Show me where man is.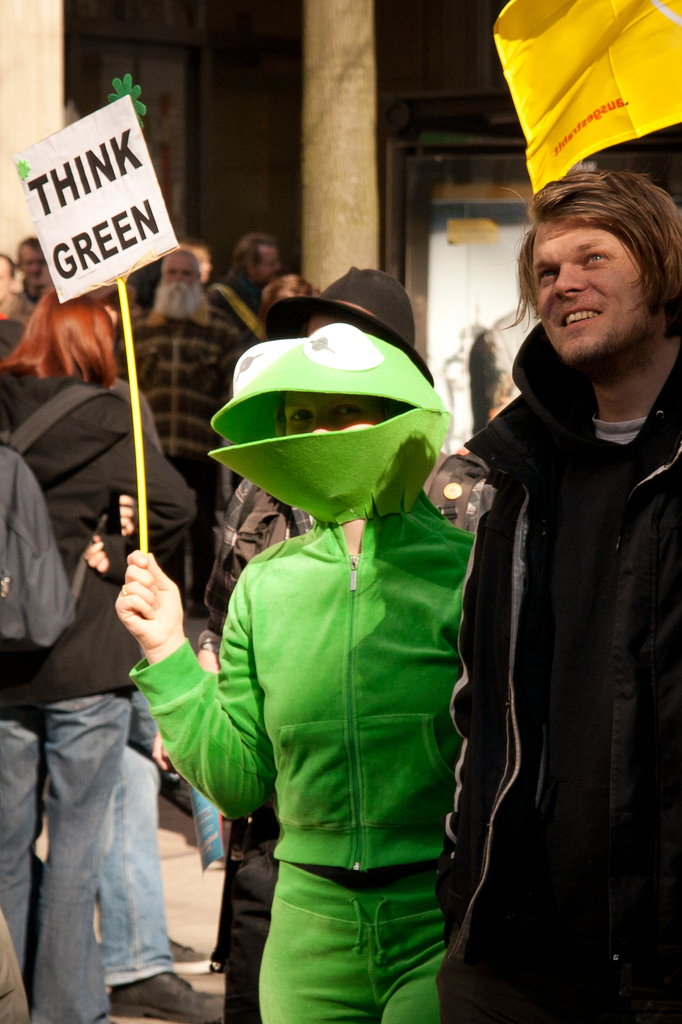
man is at <box>202,229,284,346</box>.
